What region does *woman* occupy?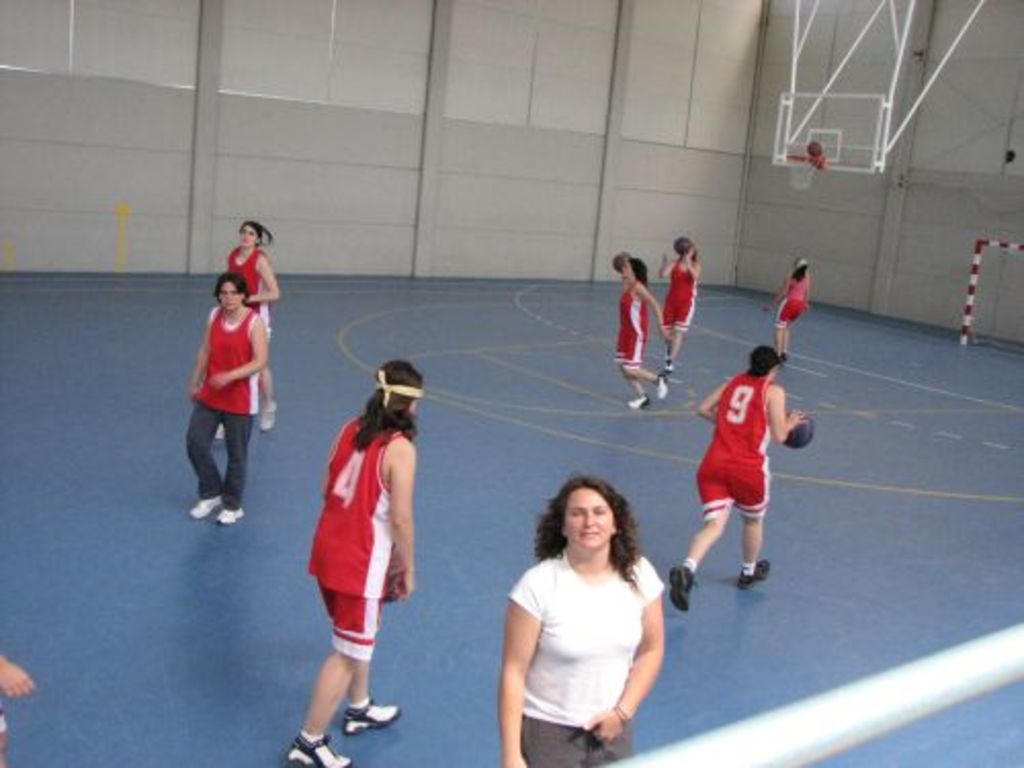
<box>612,258,676,410</box>.
